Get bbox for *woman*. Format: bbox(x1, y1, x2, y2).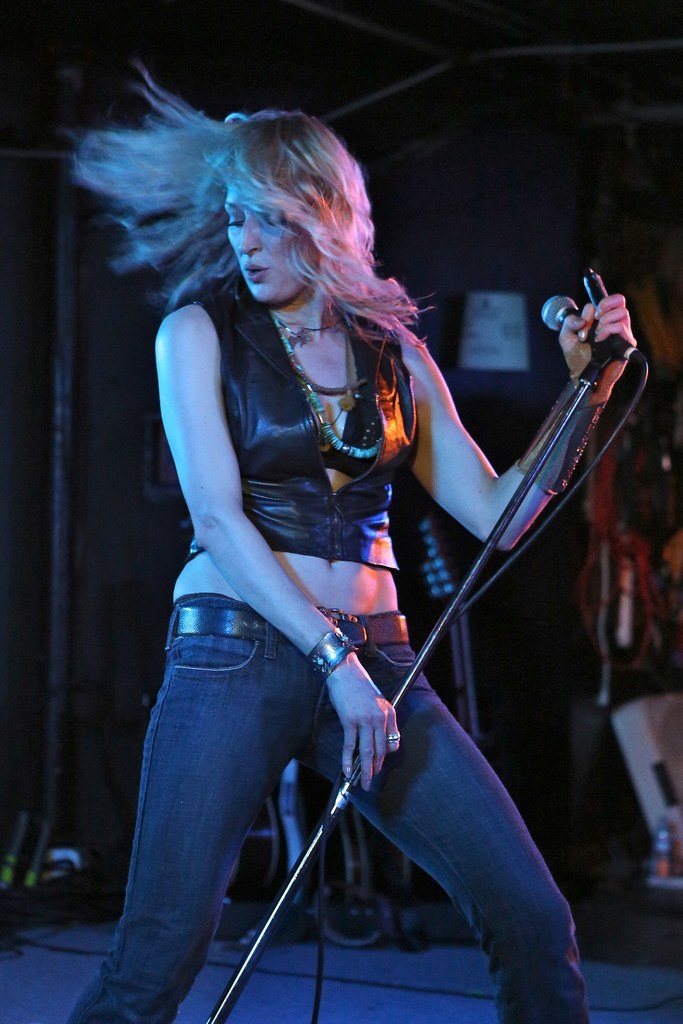
bbox(87, 86, 554, 981).
